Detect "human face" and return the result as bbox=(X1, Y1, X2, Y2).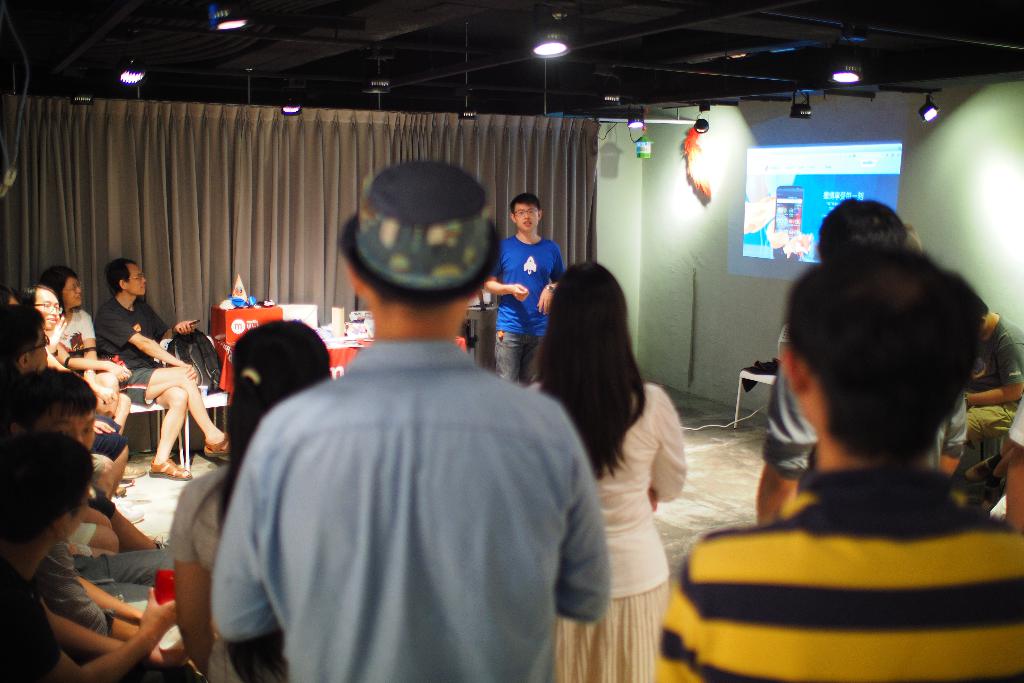
bbox=(33, 402, 95, 451).
